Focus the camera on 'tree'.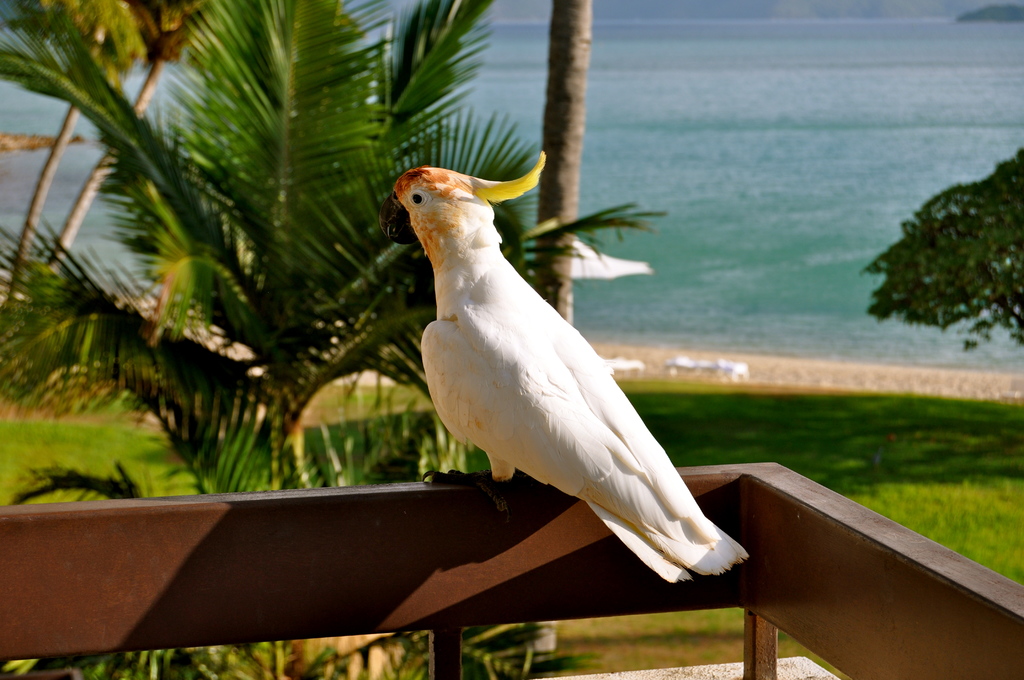
Focus region: bbox=(0, 0, 673, 679).
